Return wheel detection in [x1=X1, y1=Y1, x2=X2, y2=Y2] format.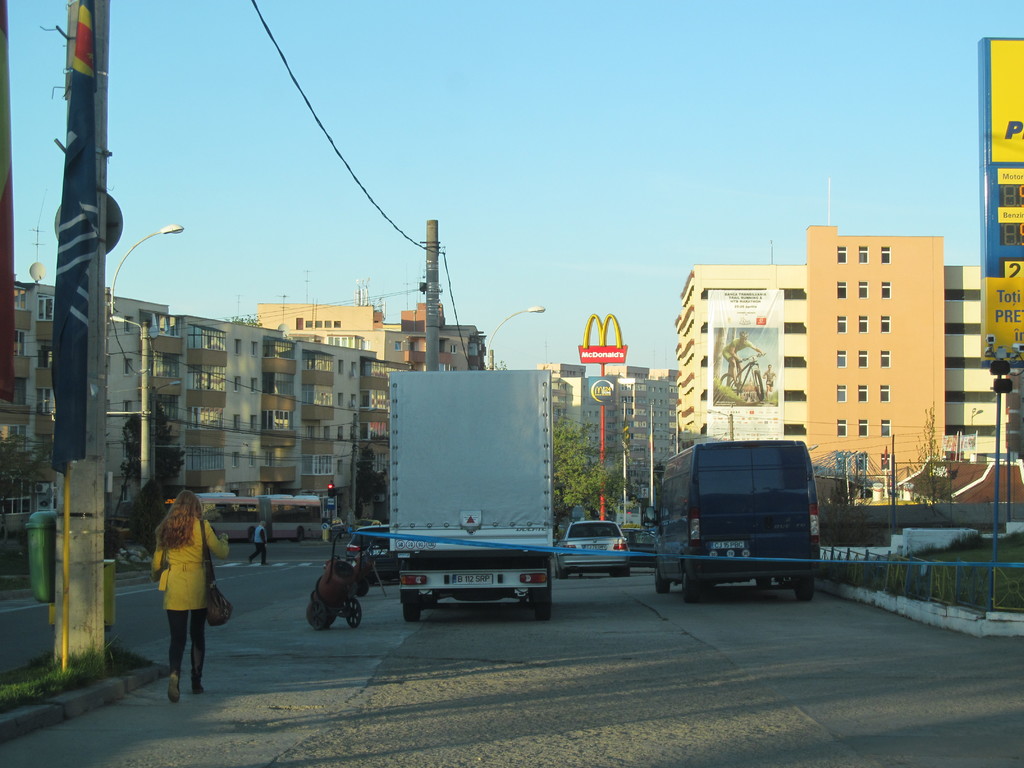
[x1=794, y1=579, x2=813, y2=603].
